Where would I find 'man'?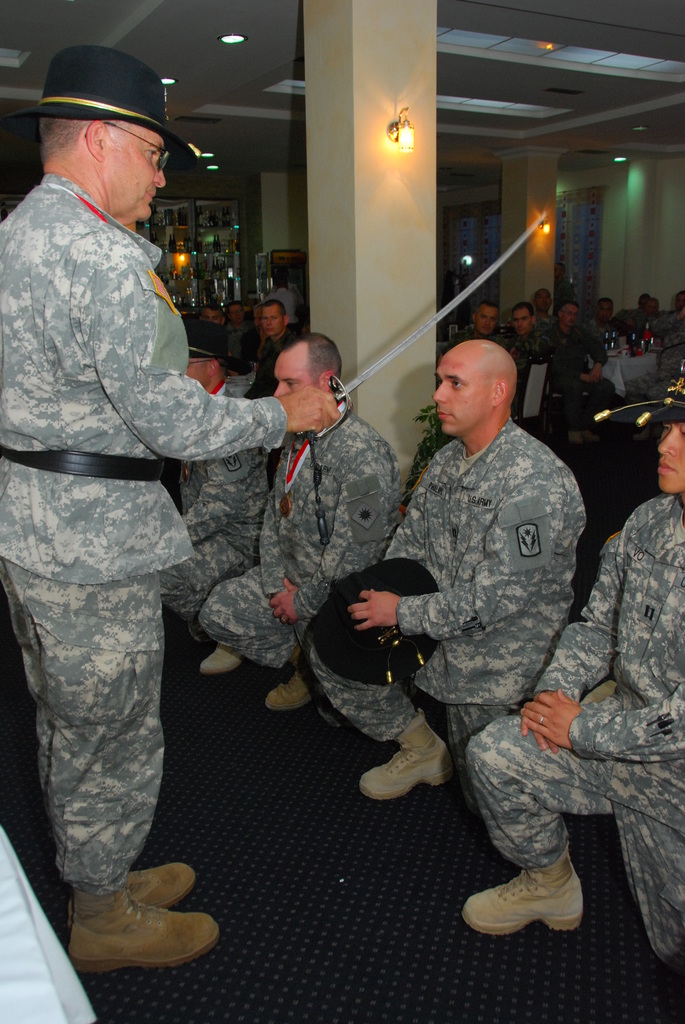
At 265, 274, 304, 337.
